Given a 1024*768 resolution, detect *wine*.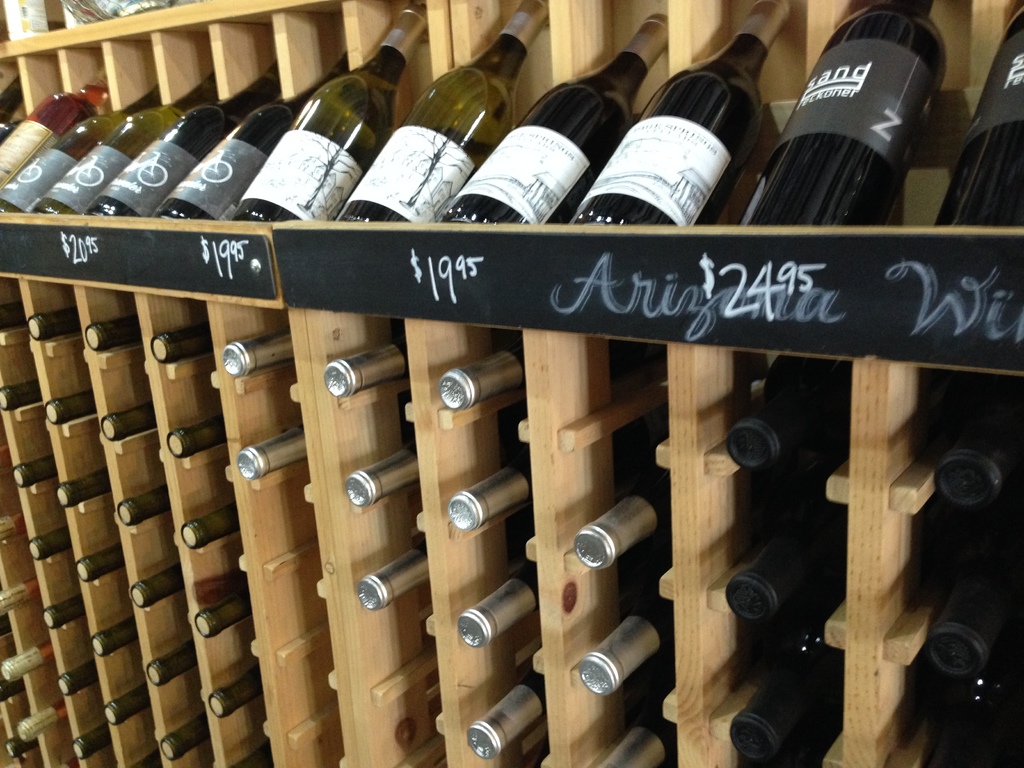
locate(29, 68, 223, 216).
